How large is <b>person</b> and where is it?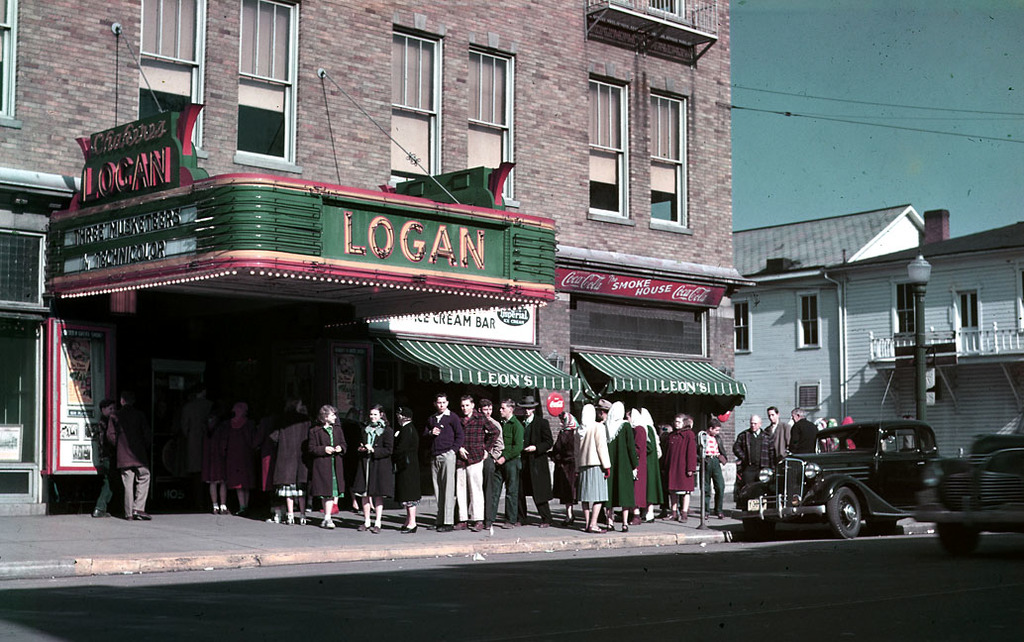
Bounding box: [285, 398, 336, 522].
